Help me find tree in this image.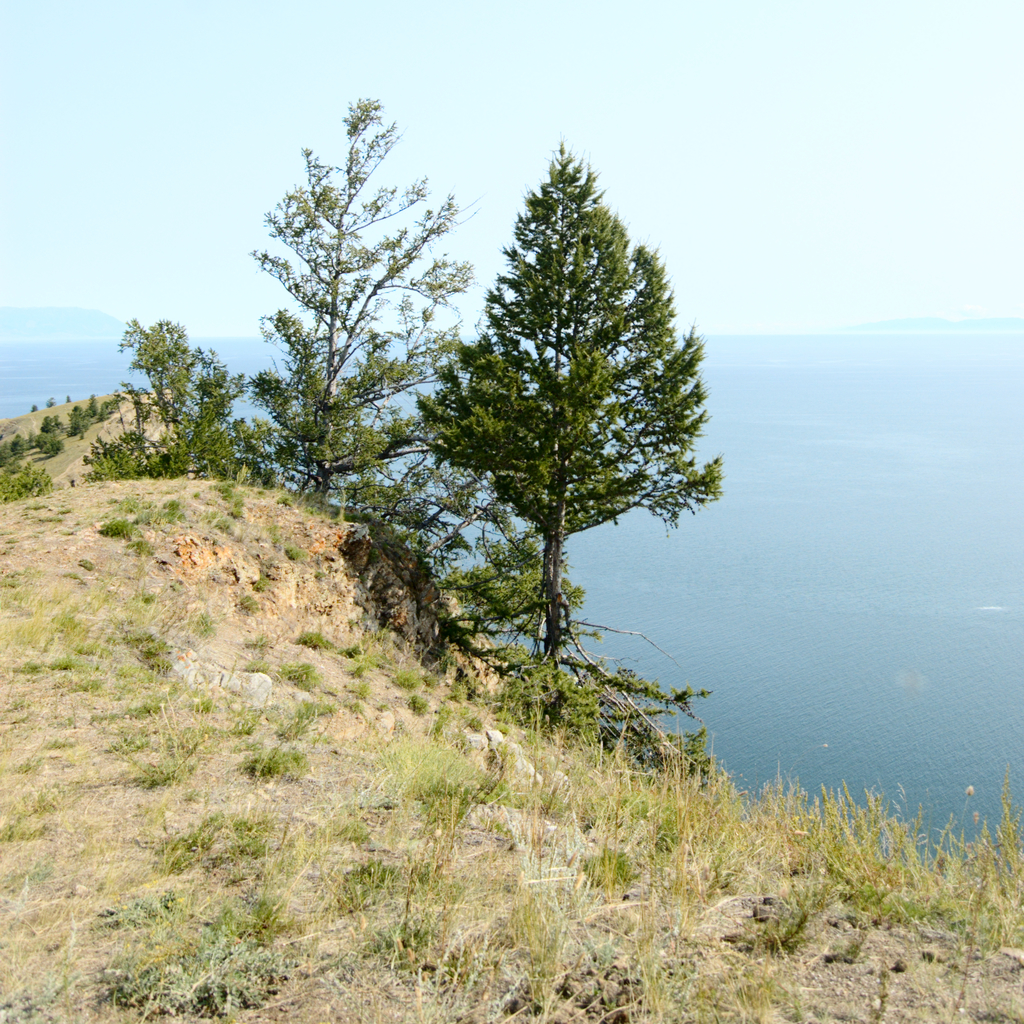
Found it: (x1=41, y1=431, x2=67, y2=455).
